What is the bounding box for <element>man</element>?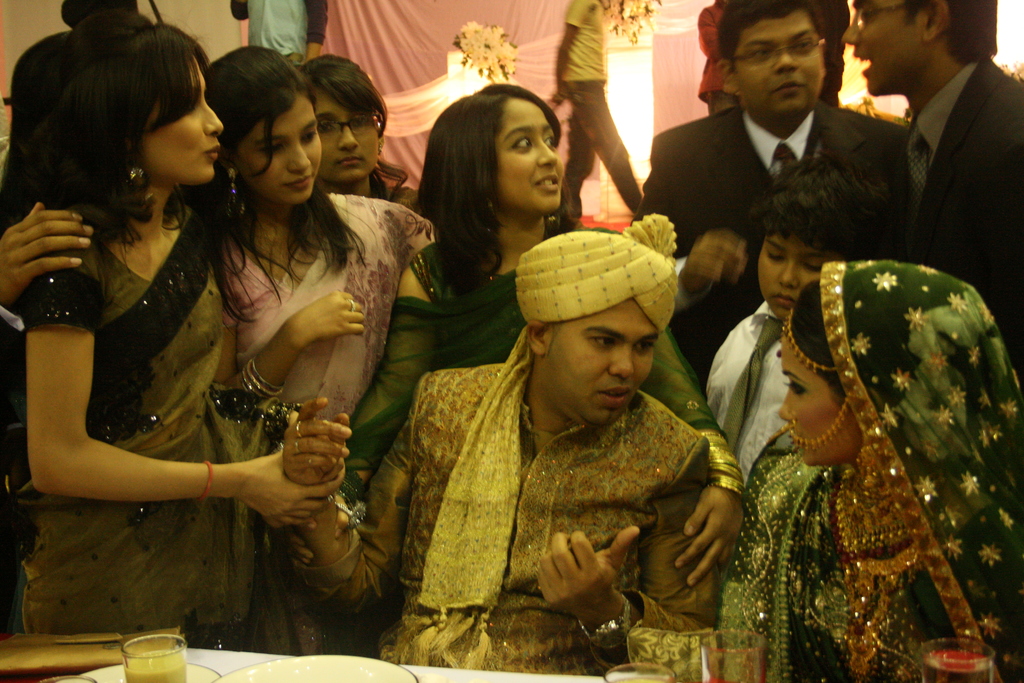
{"x1": 863, "y1": 0, "x2": 1023, "y2": 293}.
